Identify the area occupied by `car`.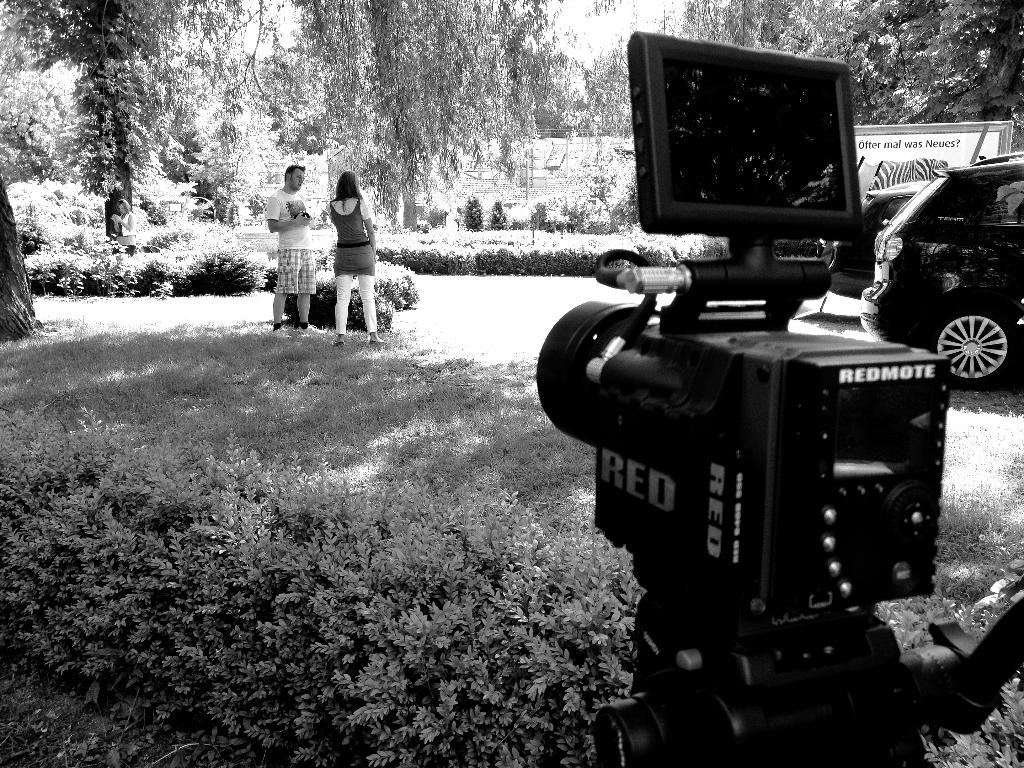
Area: [857, 150, 1023, 388].
